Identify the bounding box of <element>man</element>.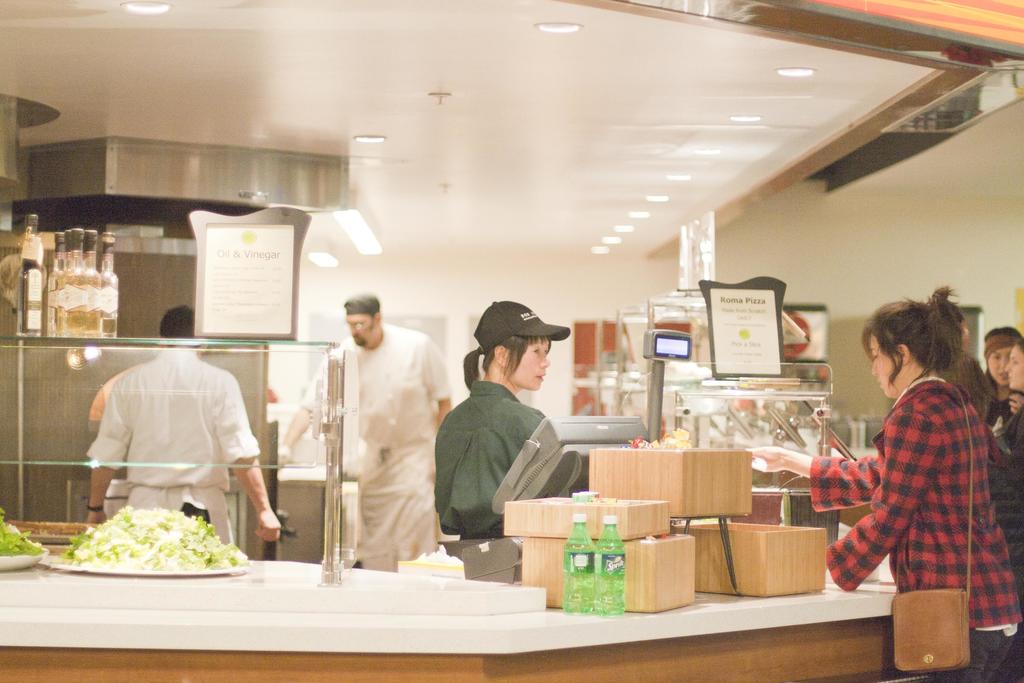
[316, 286, 447, 582].
